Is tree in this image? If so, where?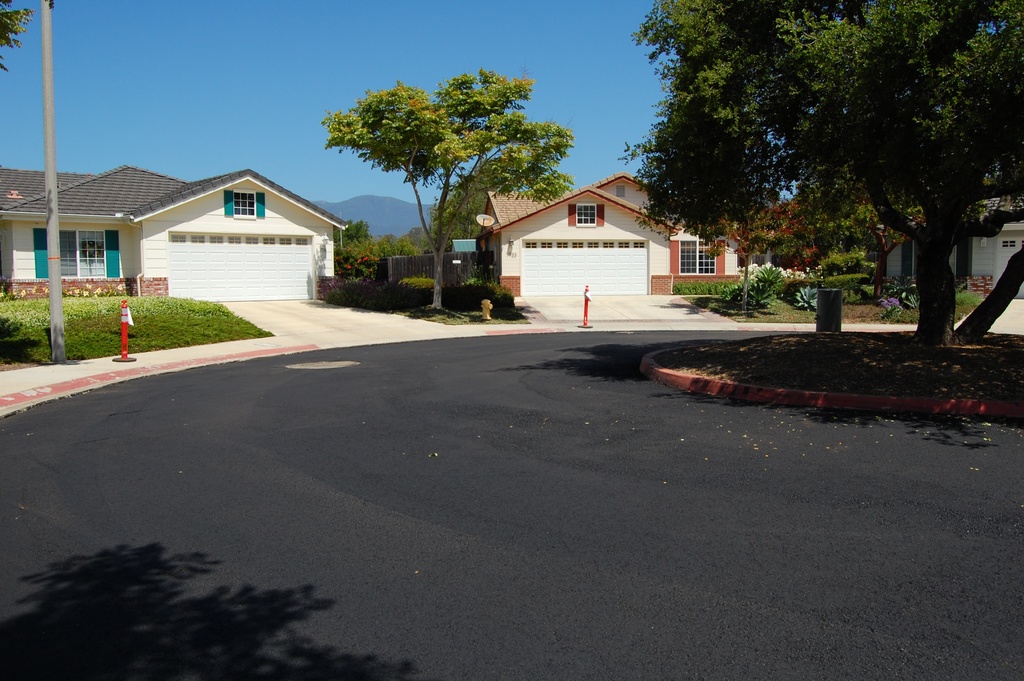
Yes, at select_region(0, 0, 46, 95).
